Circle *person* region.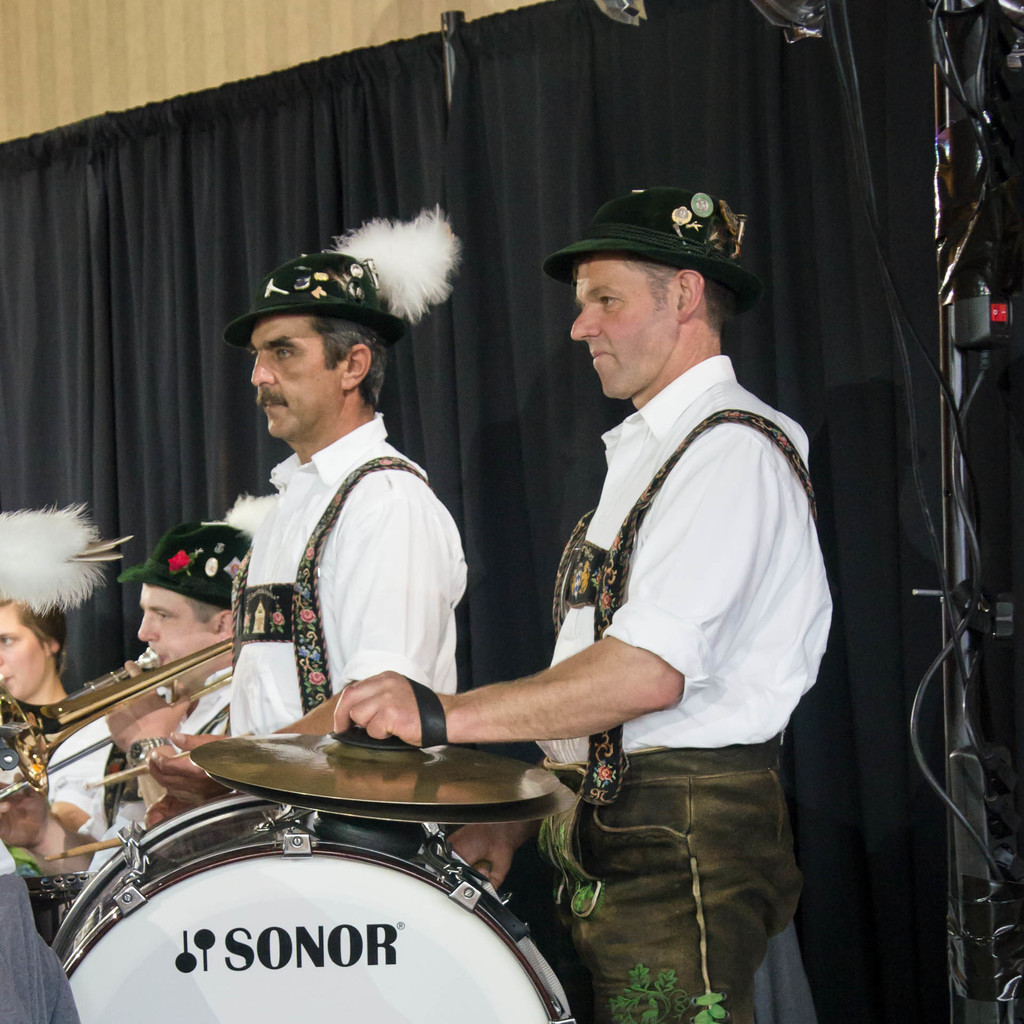
Region: 0 835 82 1023.
